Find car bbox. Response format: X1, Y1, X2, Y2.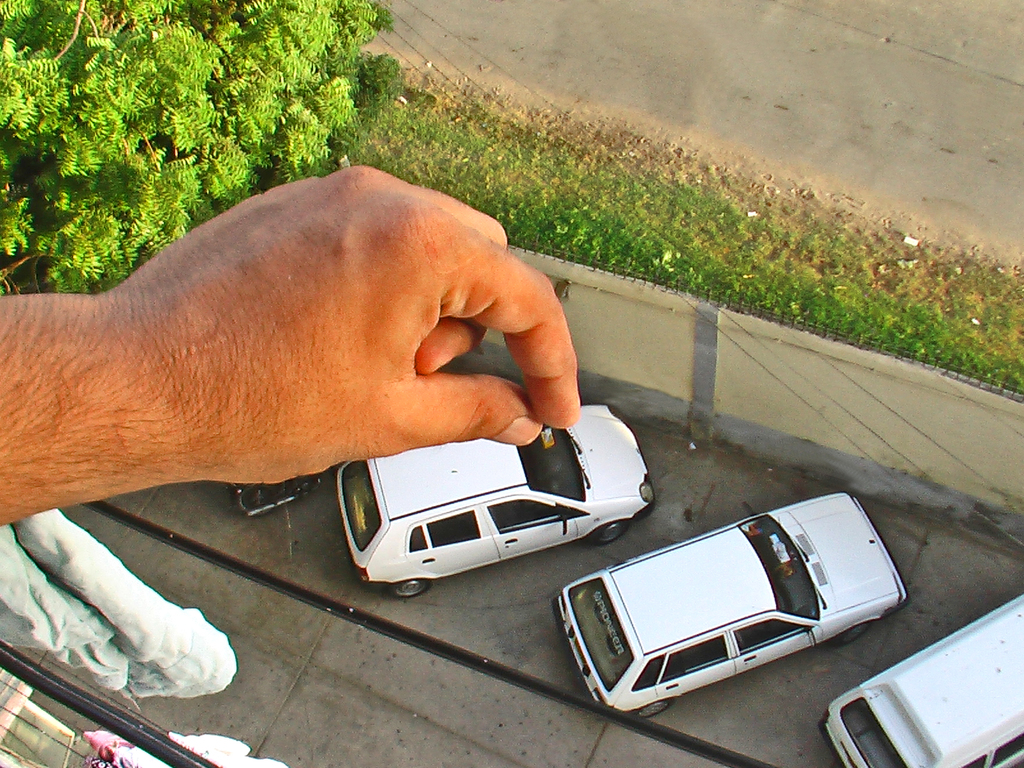
335, 403, 652, 600.
